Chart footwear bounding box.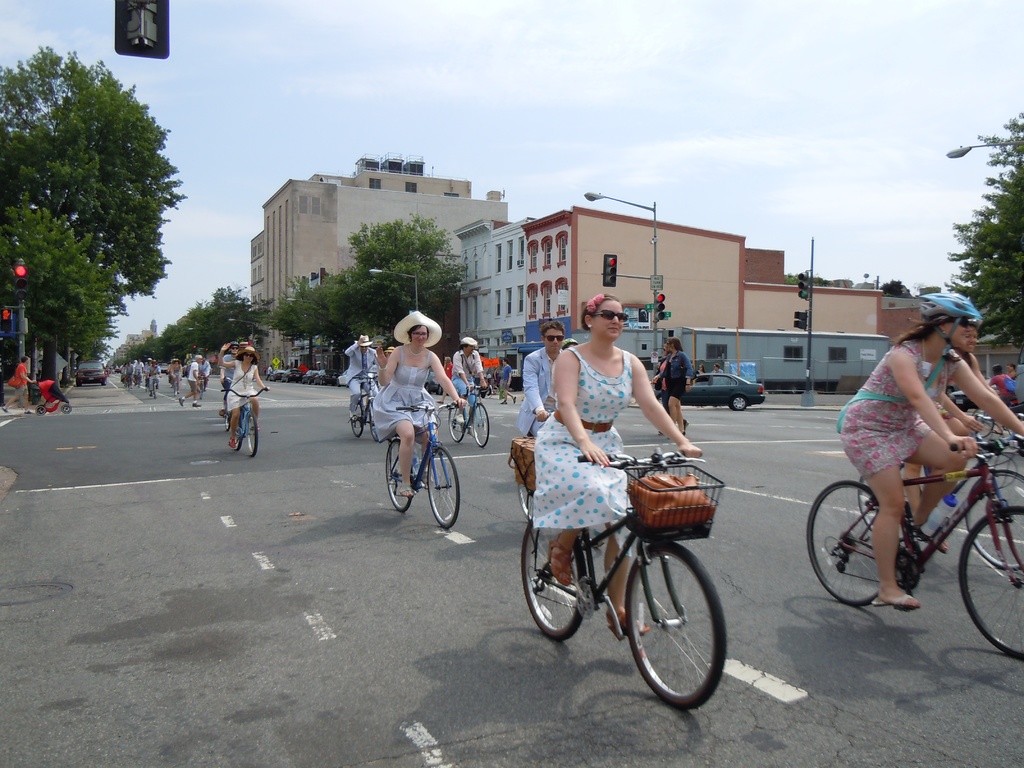
Charted: 468,425,480,440.
